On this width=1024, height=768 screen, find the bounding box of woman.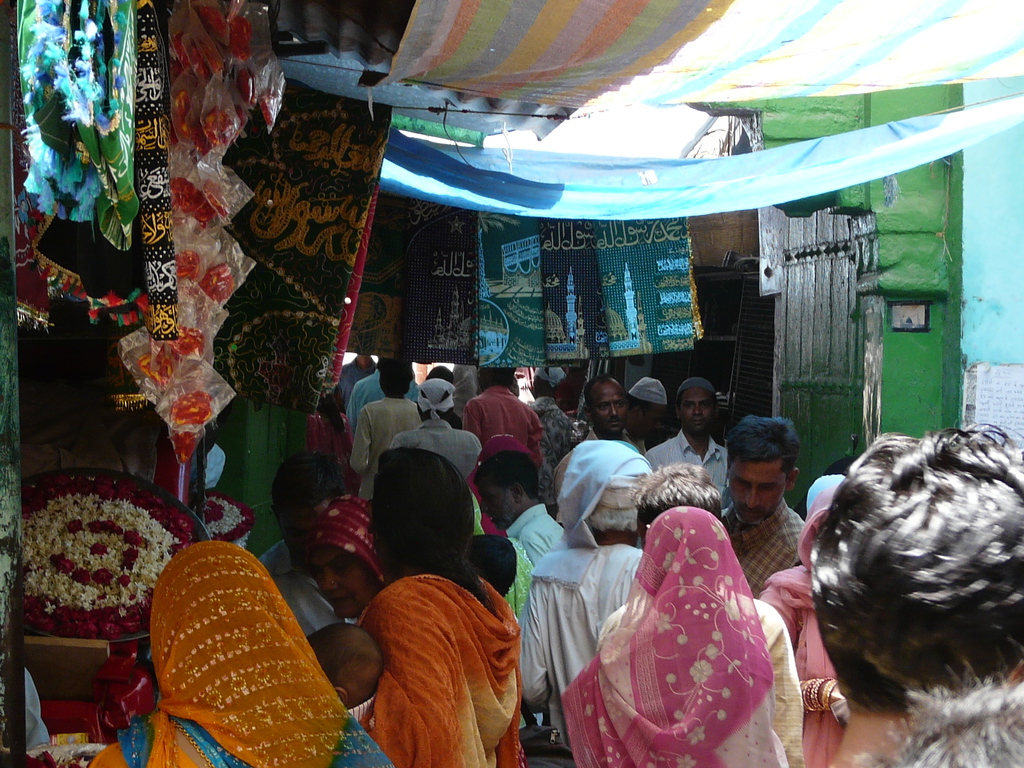
Bounding box: x1=86, y1=540, x2=394, y2=767.
